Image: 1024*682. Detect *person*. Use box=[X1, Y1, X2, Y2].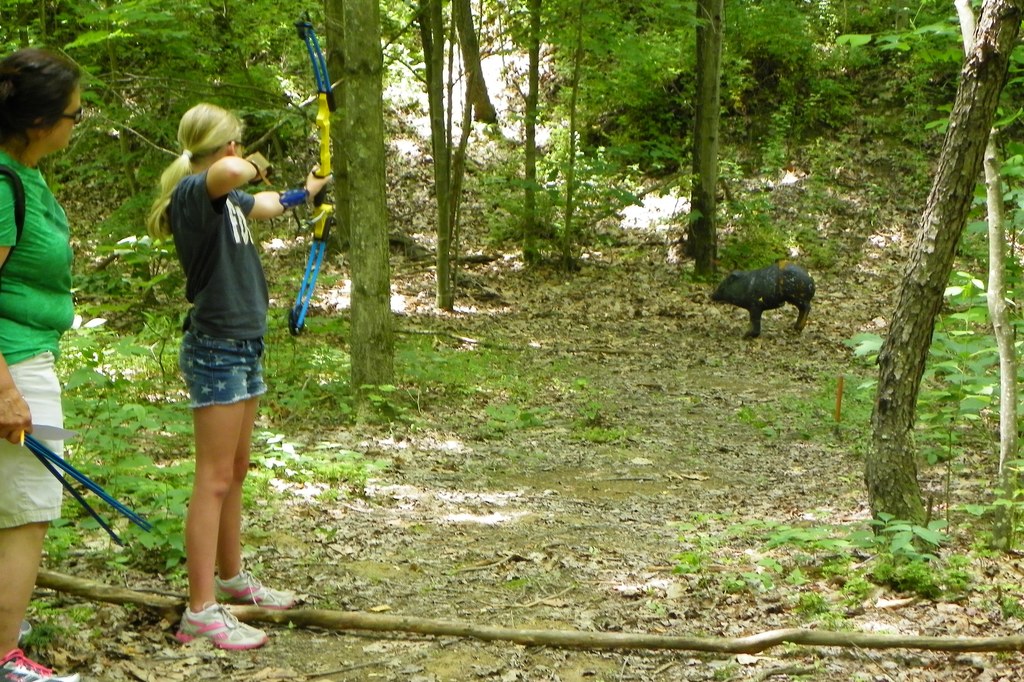
box=[137, 90, 301, 658].
